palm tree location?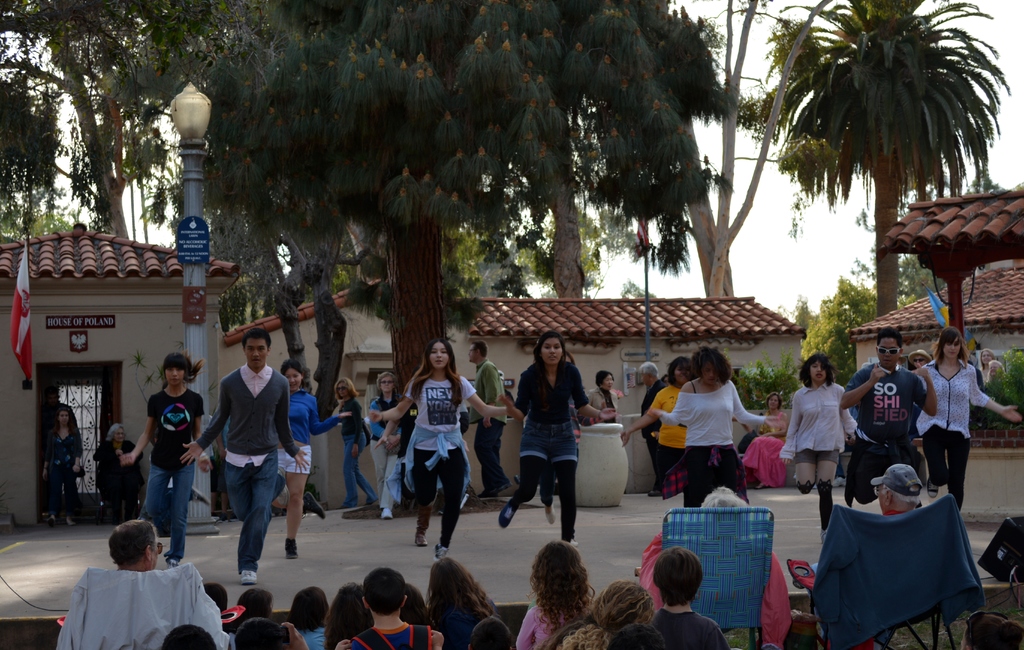
select_region(4, 15, 162, 228)
